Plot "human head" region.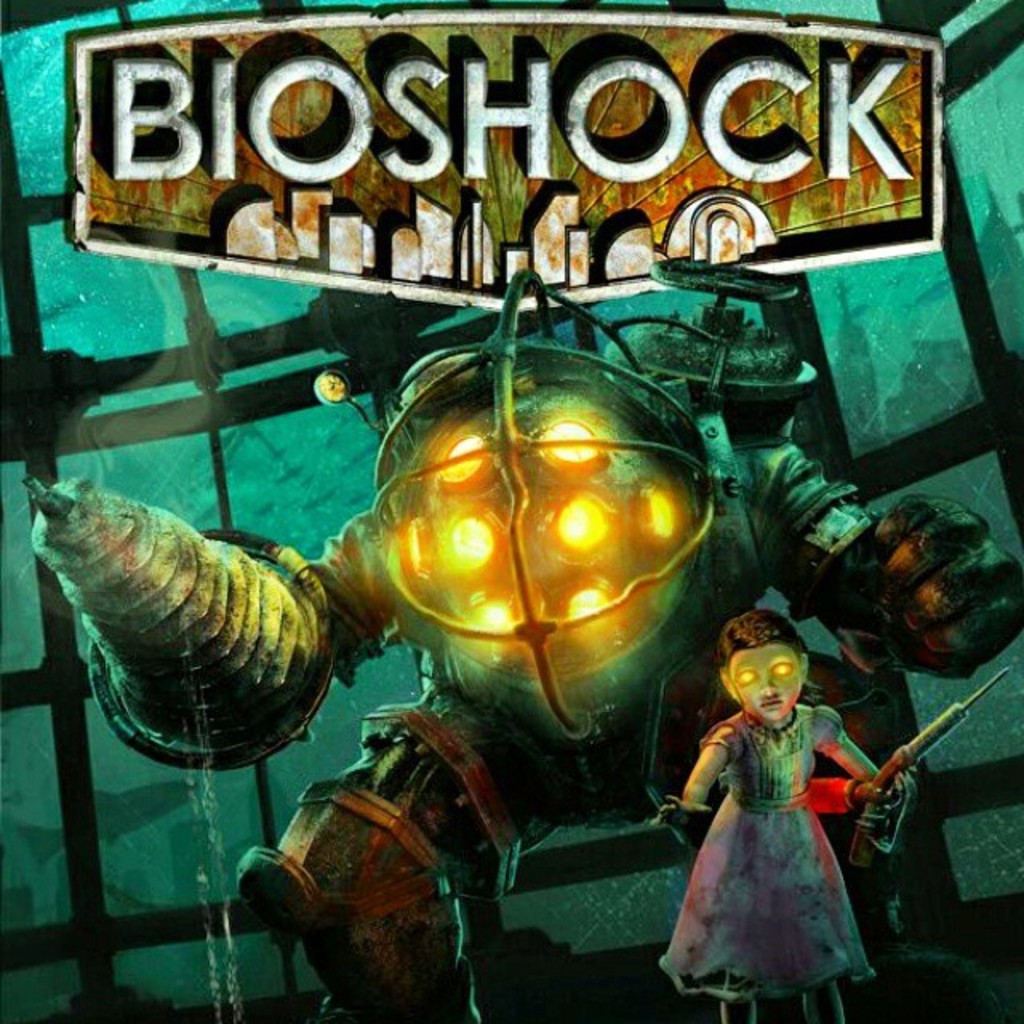
Plotted at [x1=730, y1=642, x2=843, y2=747].
